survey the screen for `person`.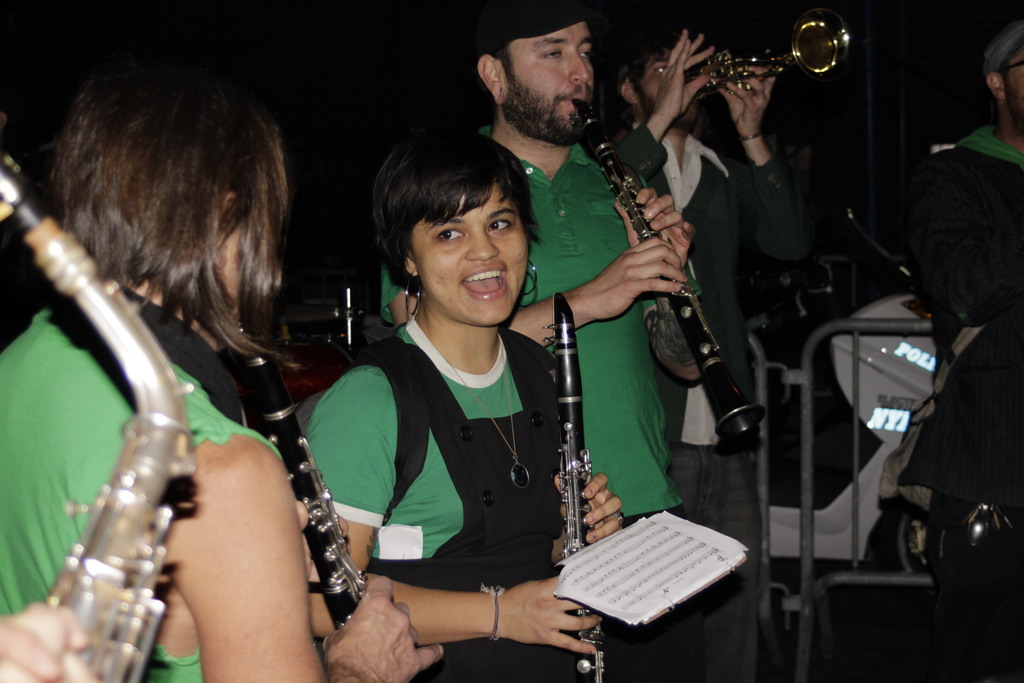
Survey found: (1, 63, 444, 682).
